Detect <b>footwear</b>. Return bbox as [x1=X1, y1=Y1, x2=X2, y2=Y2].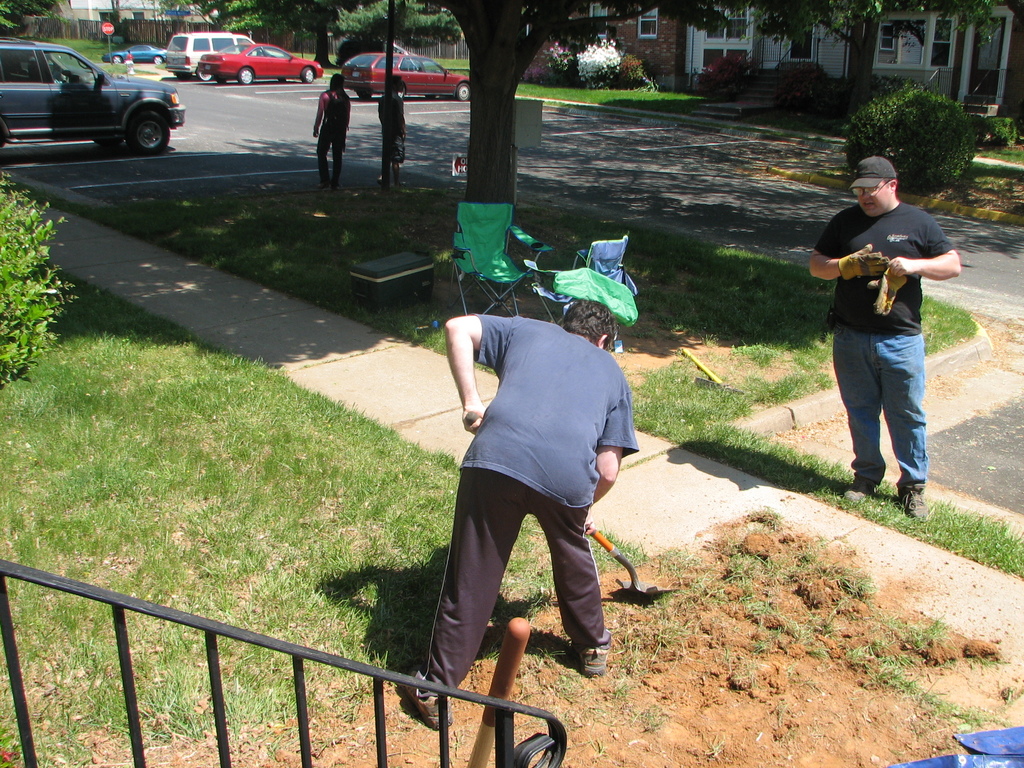
[x1=327, y1=183, x2=339, y2=189].
